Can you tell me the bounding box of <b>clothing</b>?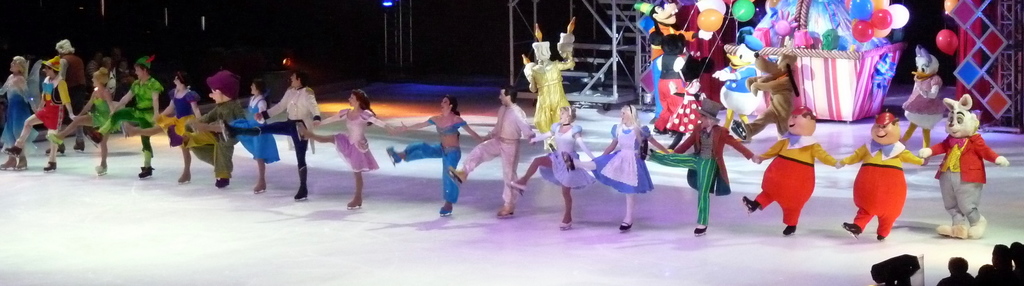
845:140:922:237.
